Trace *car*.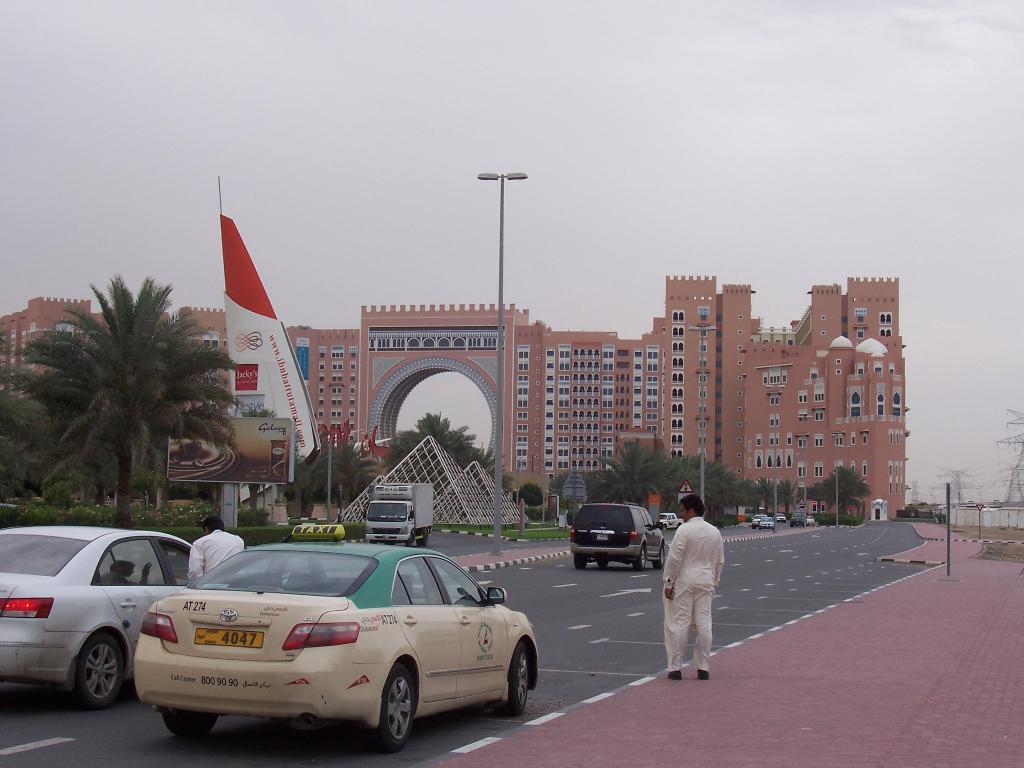
Traced to 0,527,195,712.
